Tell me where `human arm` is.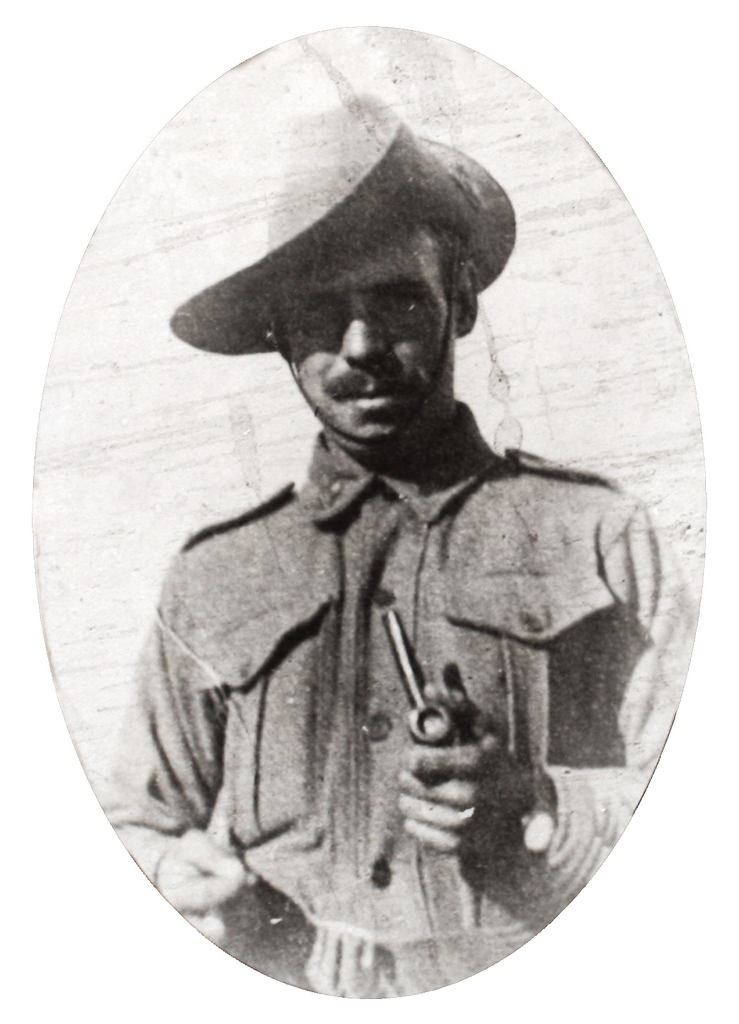
`human arm` is at bbox=[86, 581, 257, 966].
